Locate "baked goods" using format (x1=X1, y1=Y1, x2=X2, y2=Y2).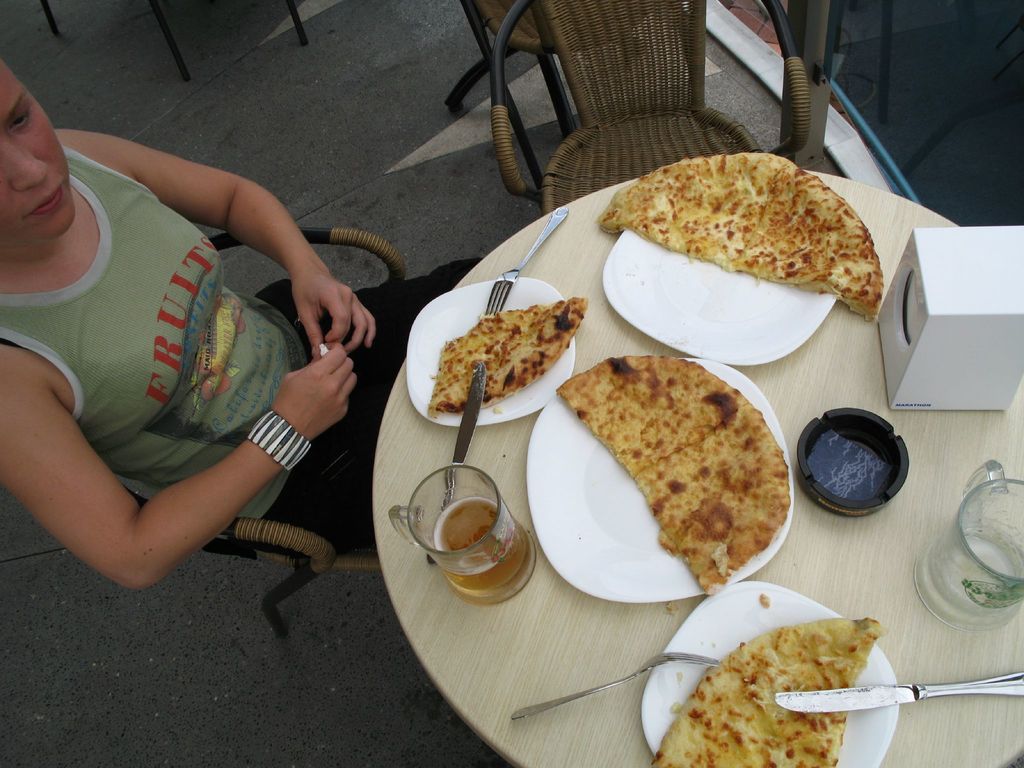
(x1=424, y1=294, x2=590, y2=415).
